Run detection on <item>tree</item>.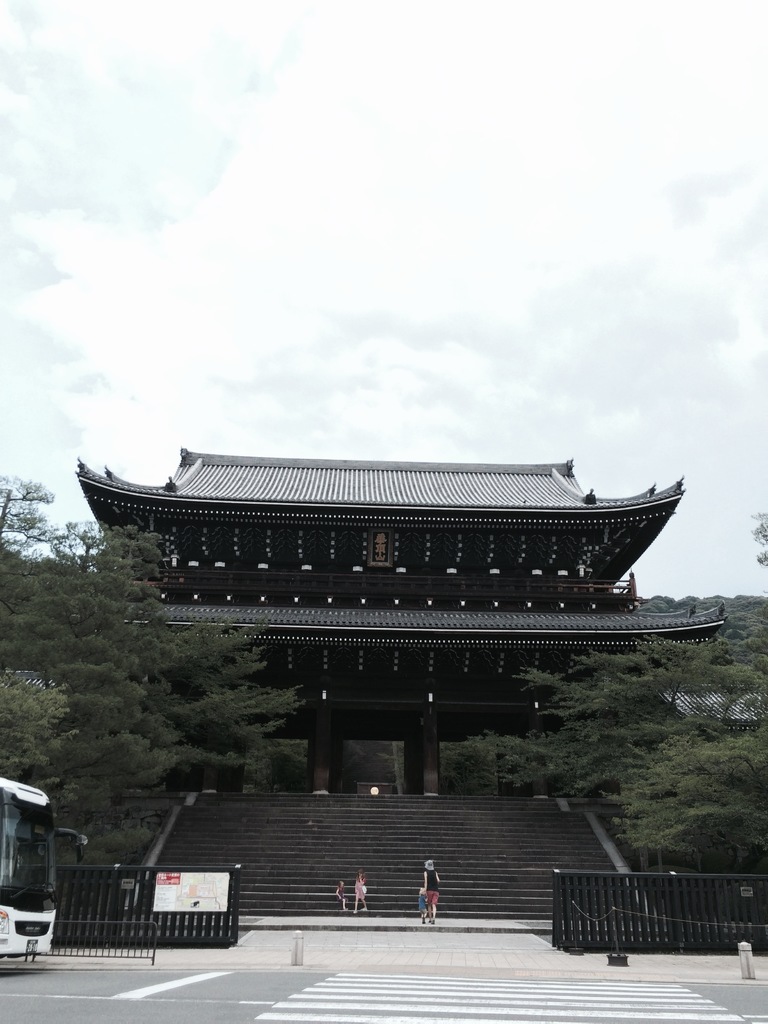
Result: (741,503,767,577).
